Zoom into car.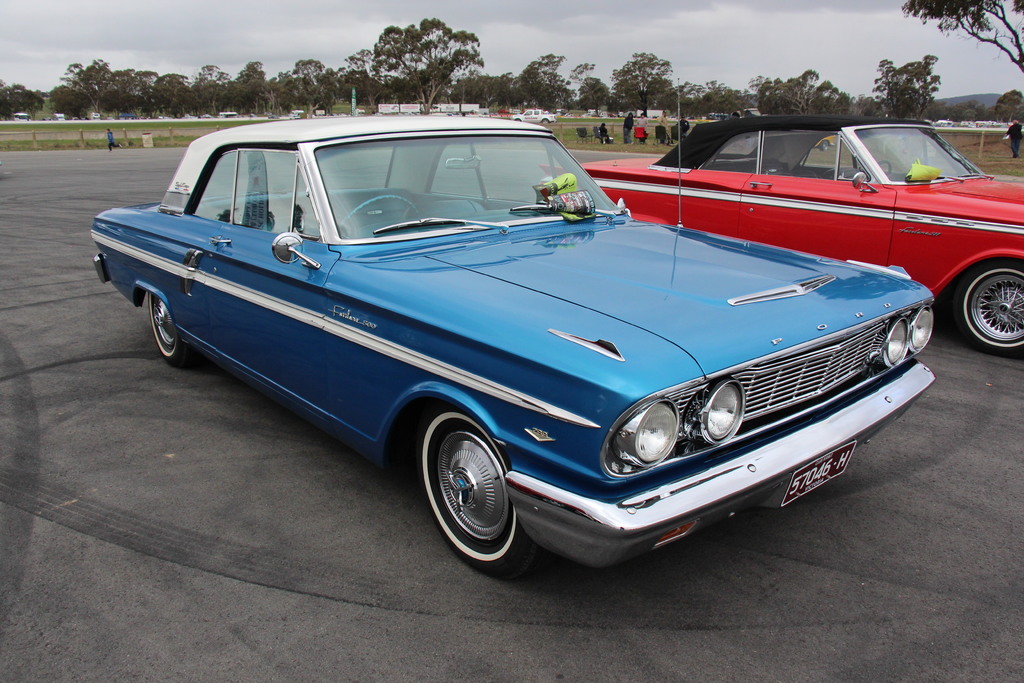
Zoom target: bbox=(543, 115, 1023, 355).
